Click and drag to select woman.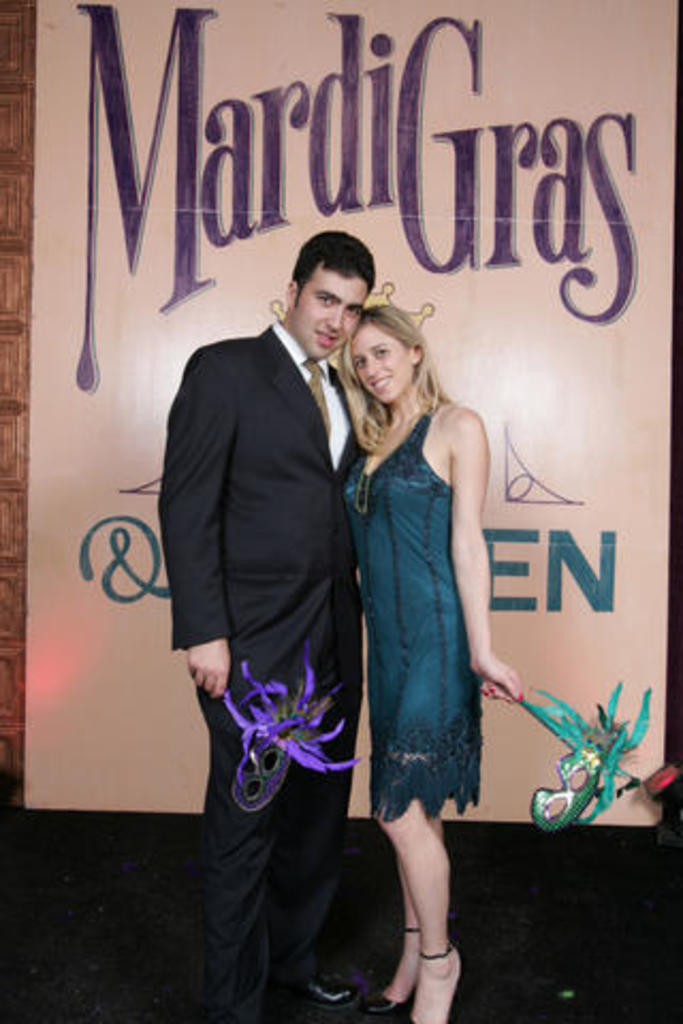
Selection: [333, 160, 549, 986].
